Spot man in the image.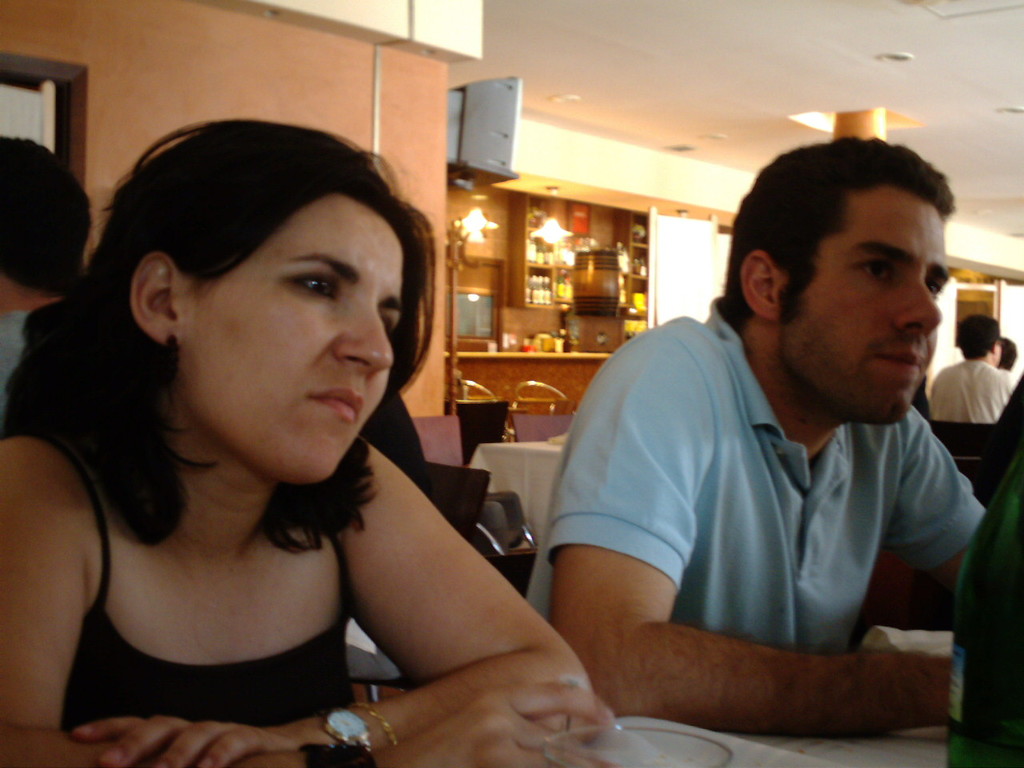
man found at x1=930, y1=317, x2=1020, y2=419.
